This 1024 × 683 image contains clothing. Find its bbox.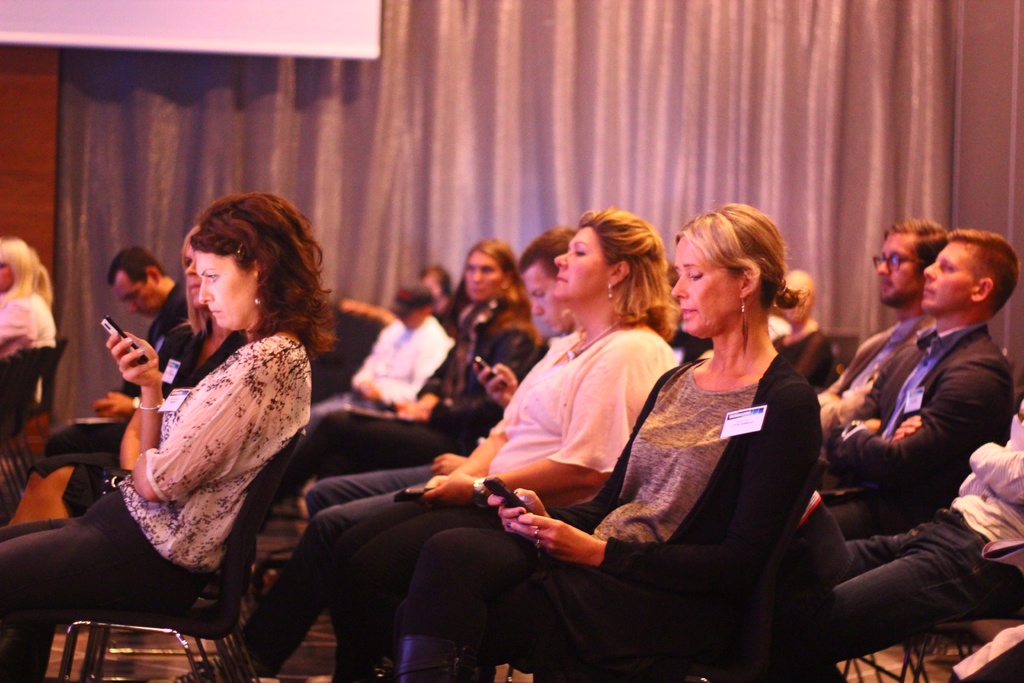
301:403:474:473.
